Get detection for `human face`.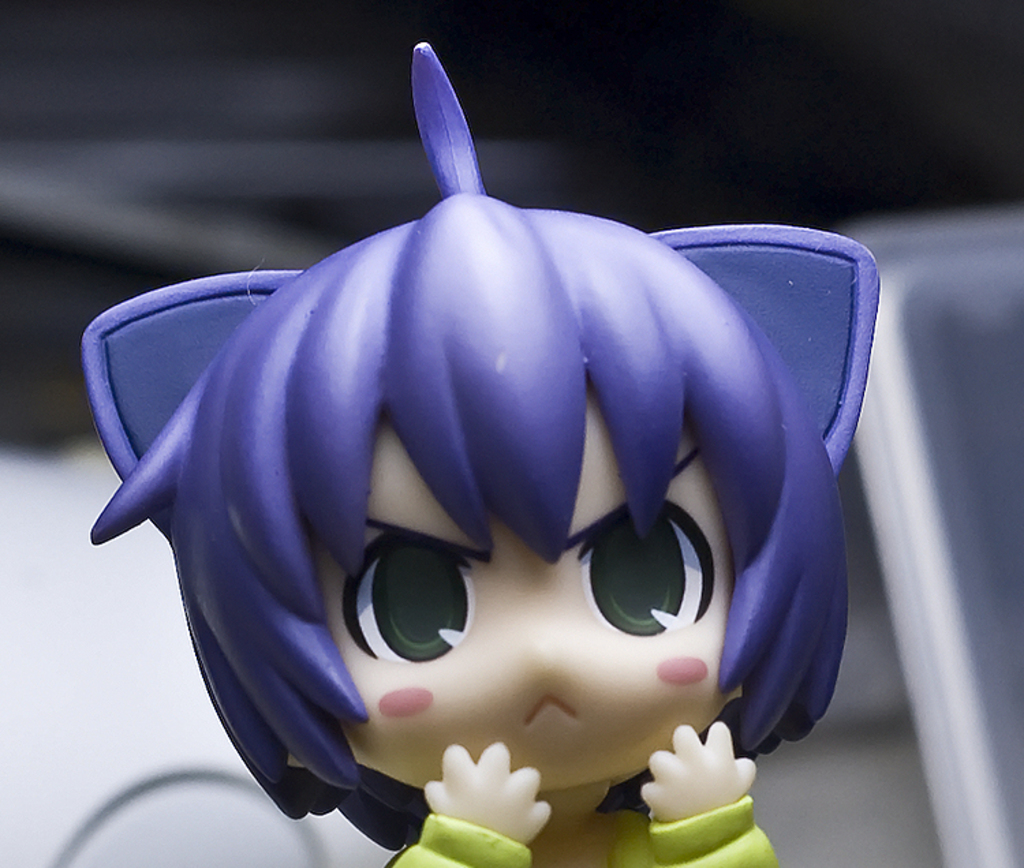
Detection: <region>330, 405, 726, 786</region>.
